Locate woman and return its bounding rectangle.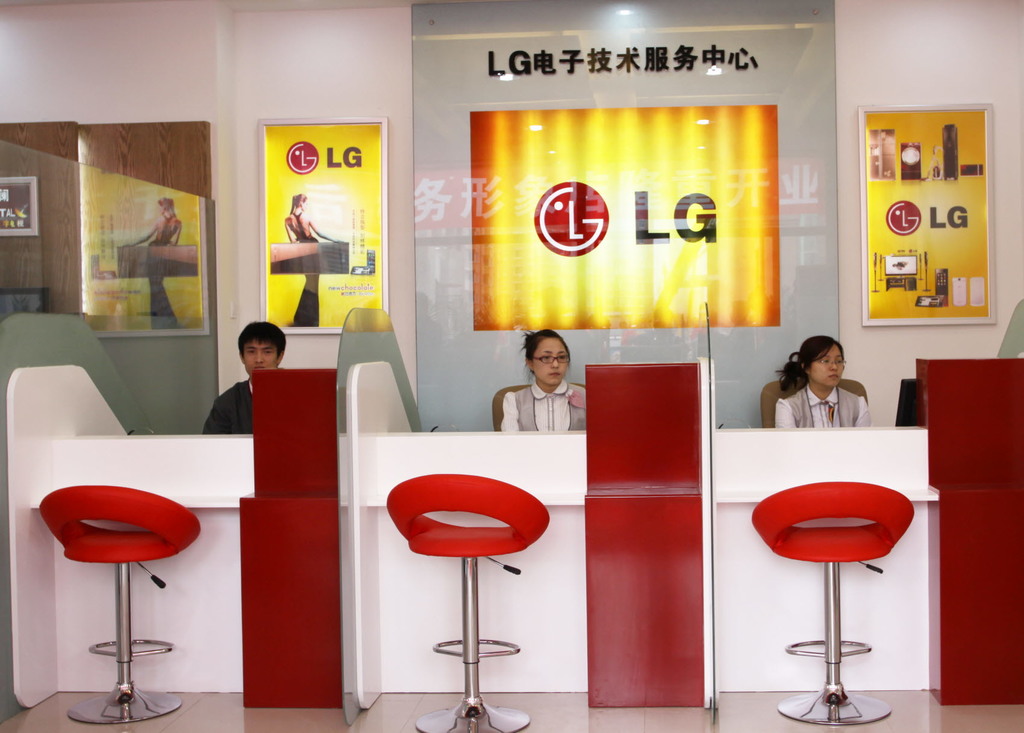
left=495, top=328, right=593, bottom=435.
